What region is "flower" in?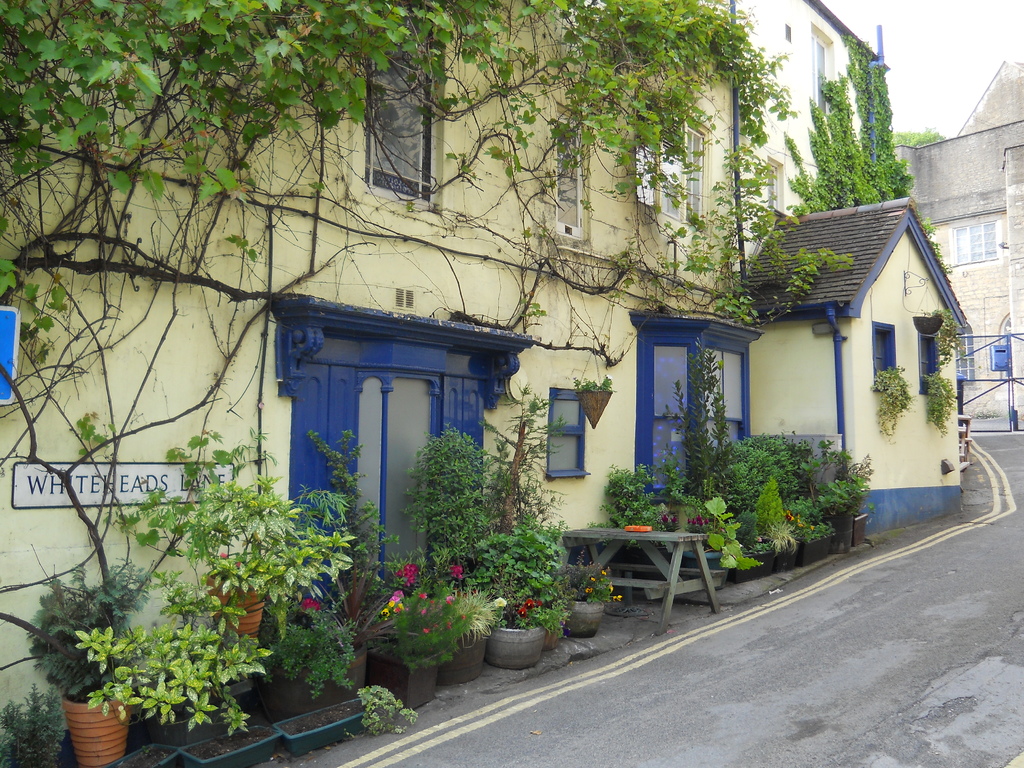
(x1=302, y1=598, x2=321, y2=611).
